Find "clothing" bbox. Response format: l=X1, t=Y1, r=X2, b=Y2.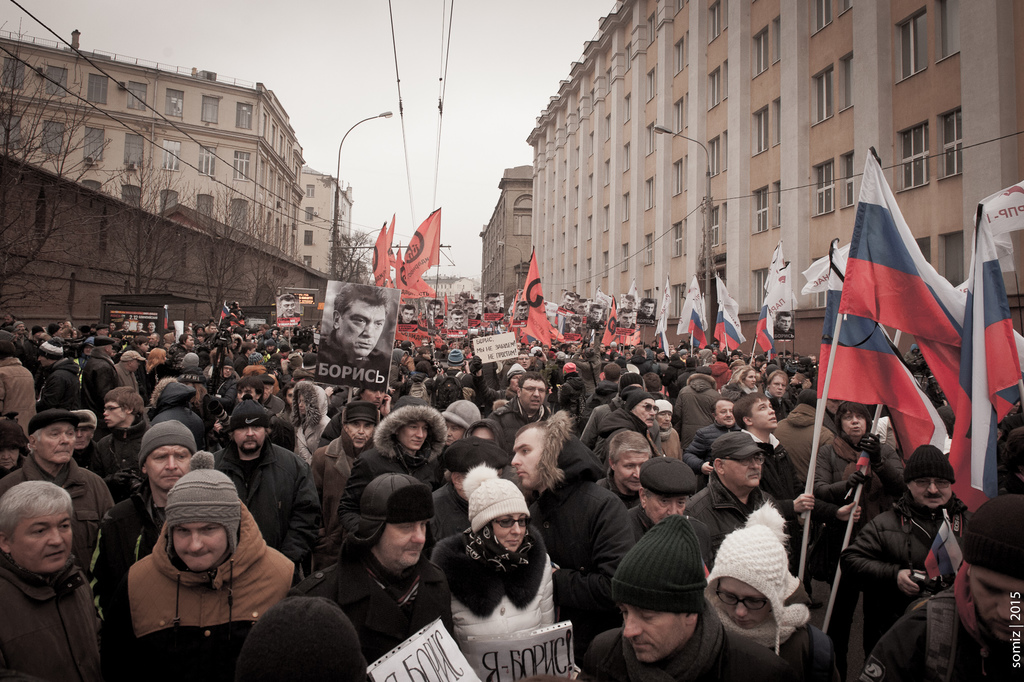
l=0, t=556, r=108, b=681.
